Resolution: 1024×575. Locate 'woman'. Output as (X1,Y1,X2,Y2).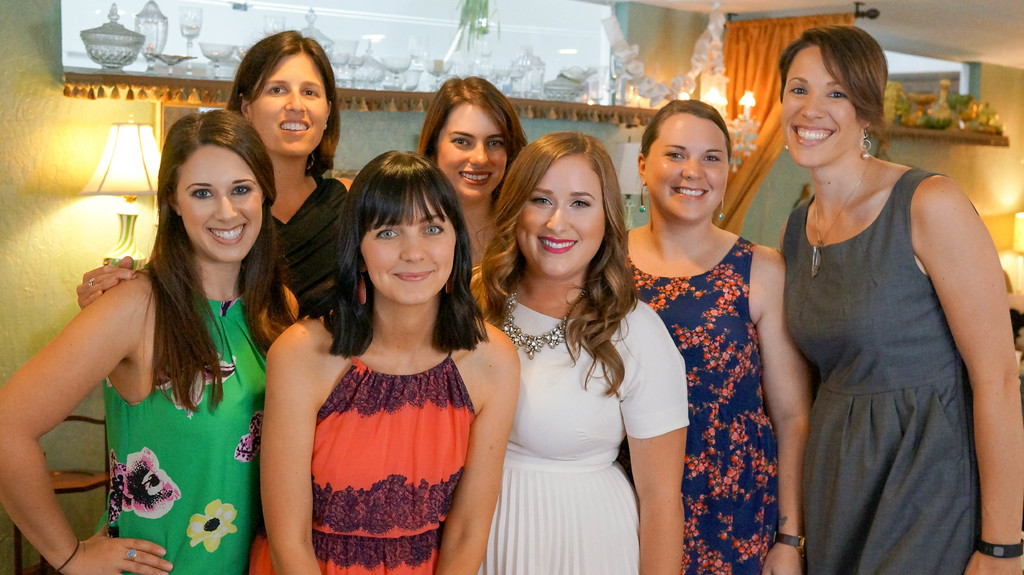
(247,146,525,574).
